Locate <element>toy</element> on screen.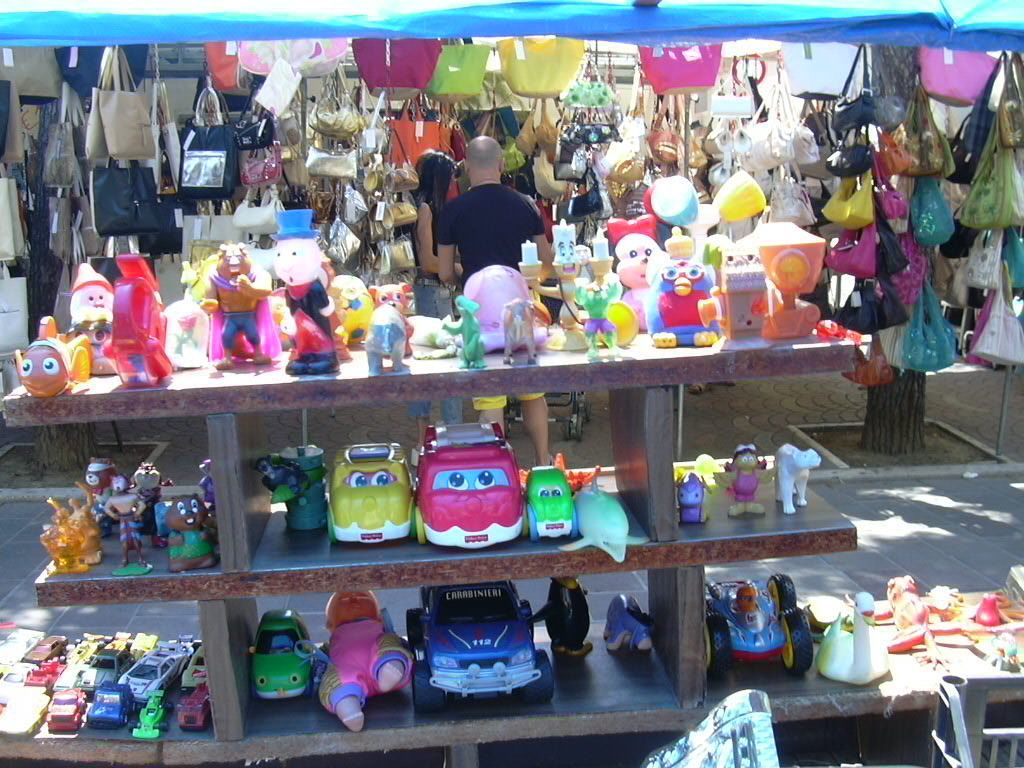
On screen at (751,437,820,510).
